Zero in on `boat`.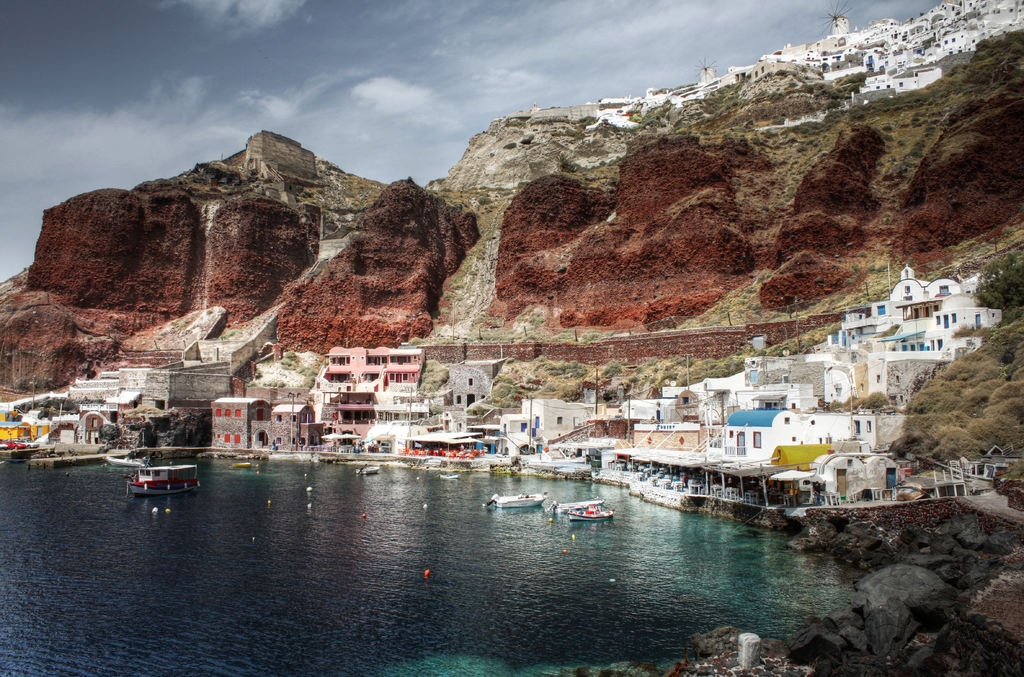
Zeroed in: box(553, 496, 600, 520).
